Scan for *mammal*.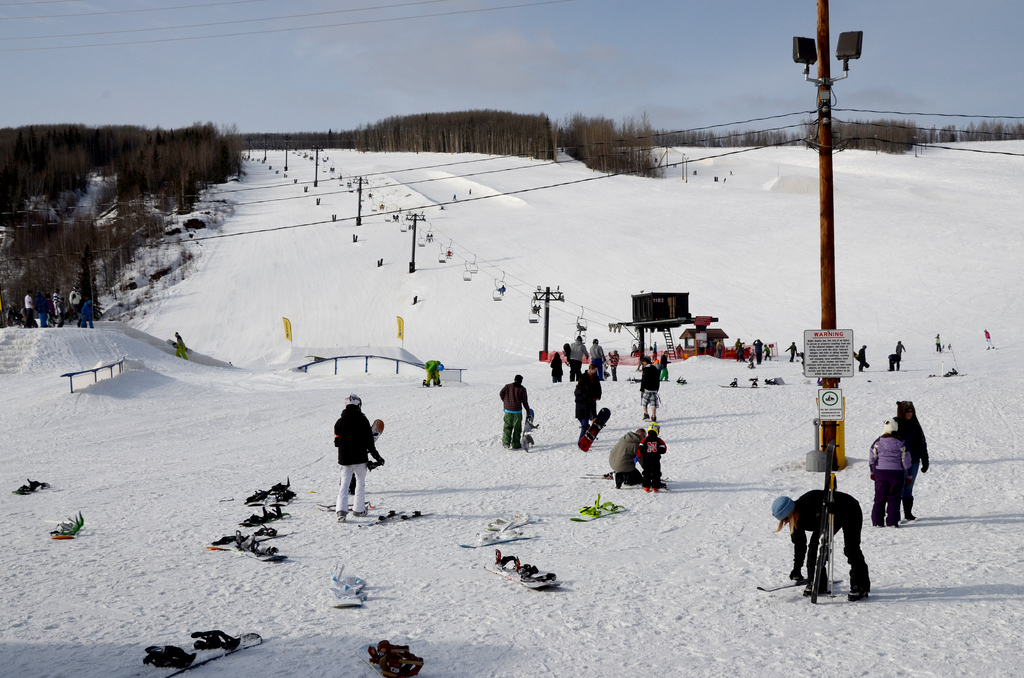
Scan result: 781:340:796:361.
